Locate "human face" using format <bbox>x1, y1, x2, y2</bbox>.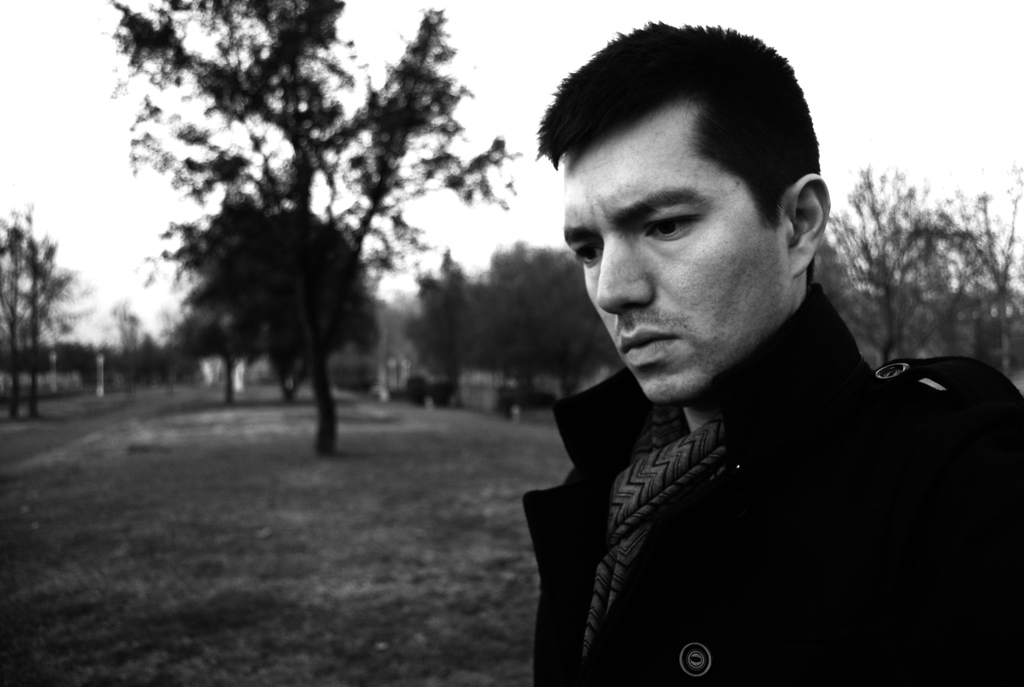
<bbox>561, 111, 790, 404</bbox>.
